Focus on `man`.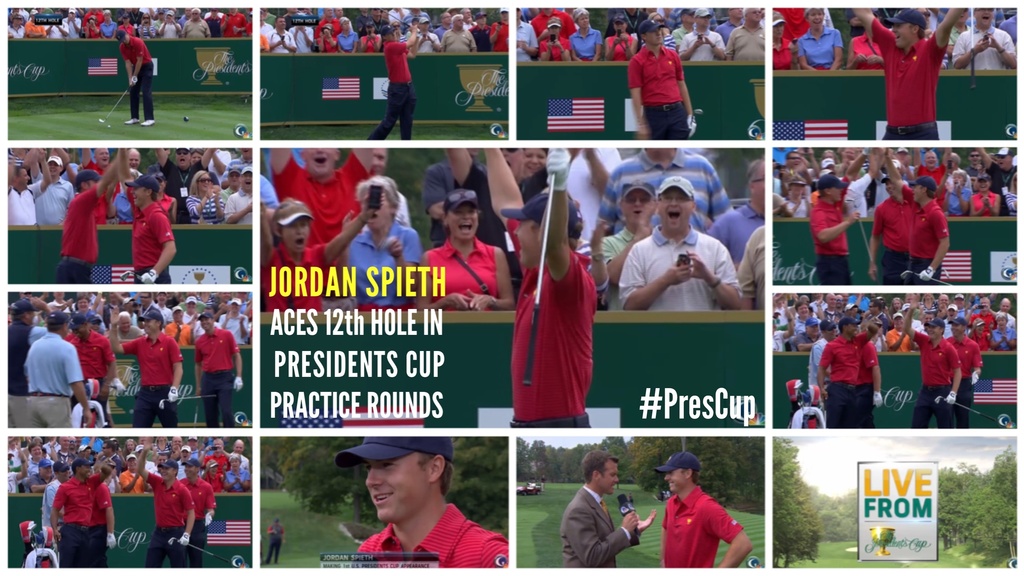
Focused at box(189, 308, 249, 420).
